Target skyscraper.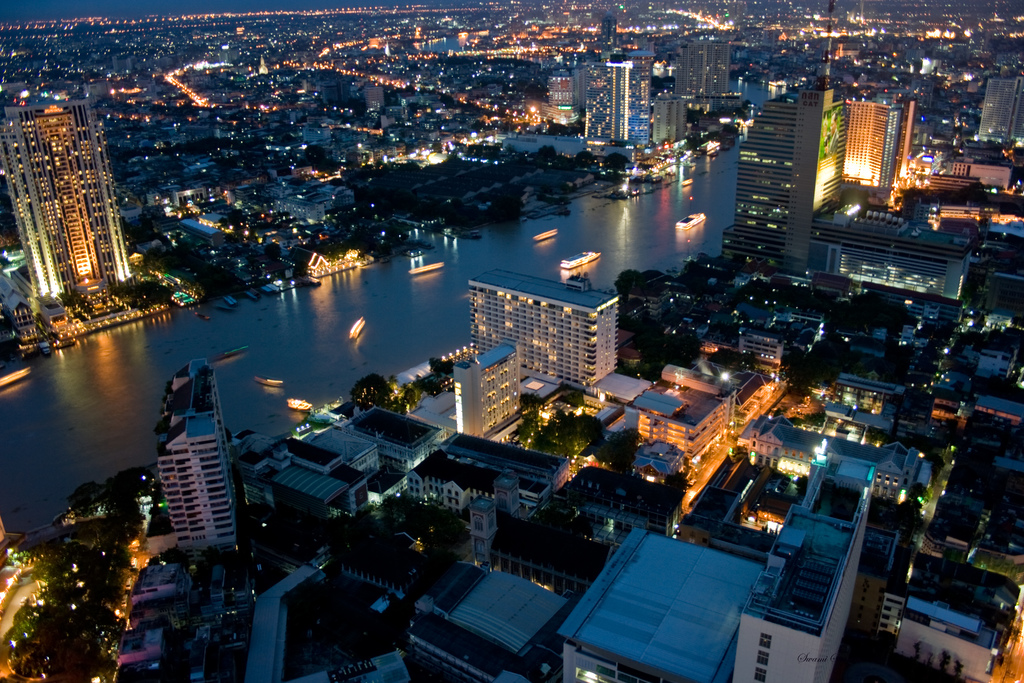
Target region: (left=844, top=101, right=902, bottom=192).
